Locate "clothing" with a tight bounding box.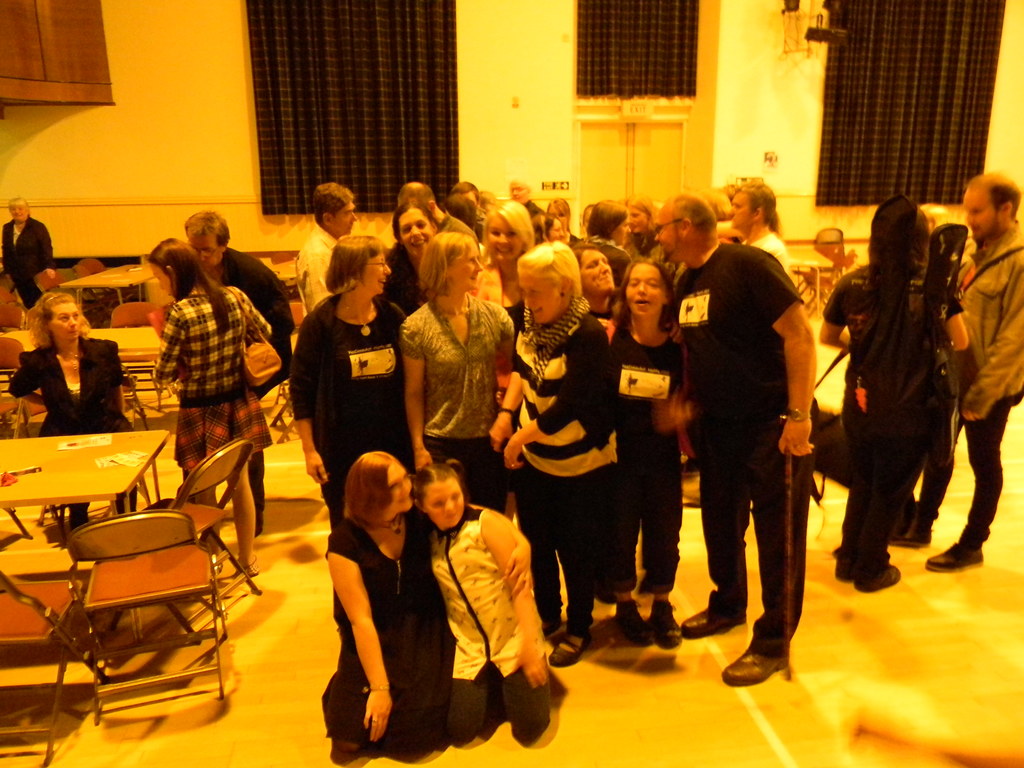
<bbox>820, 246, 959, 575</bbox>.
